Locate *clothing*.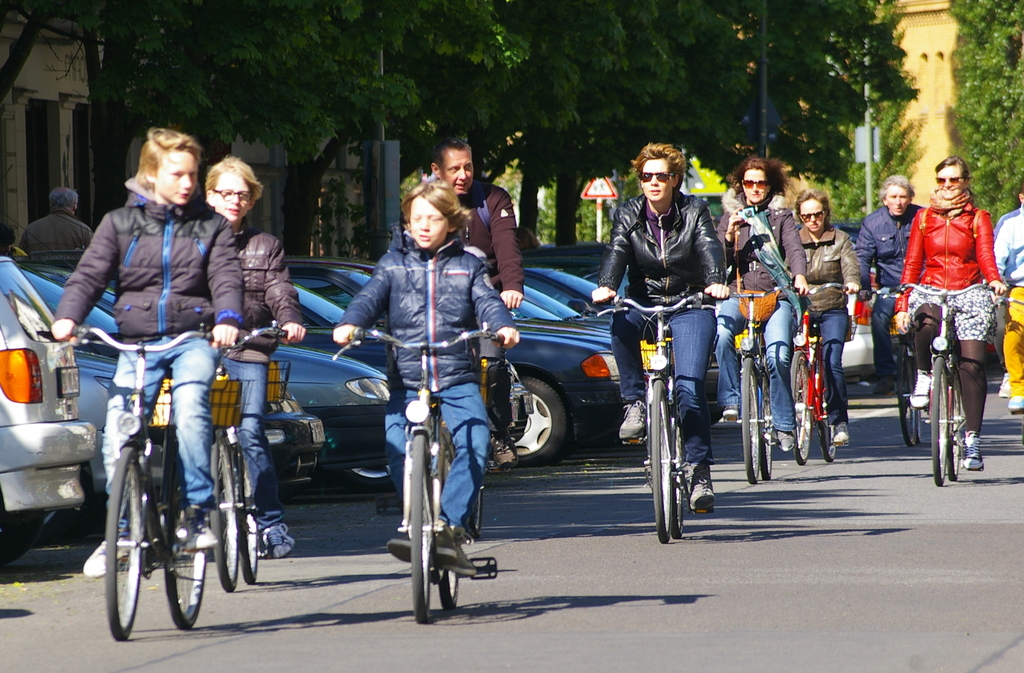
Bounding box: (902, 193, 1008, 422).
